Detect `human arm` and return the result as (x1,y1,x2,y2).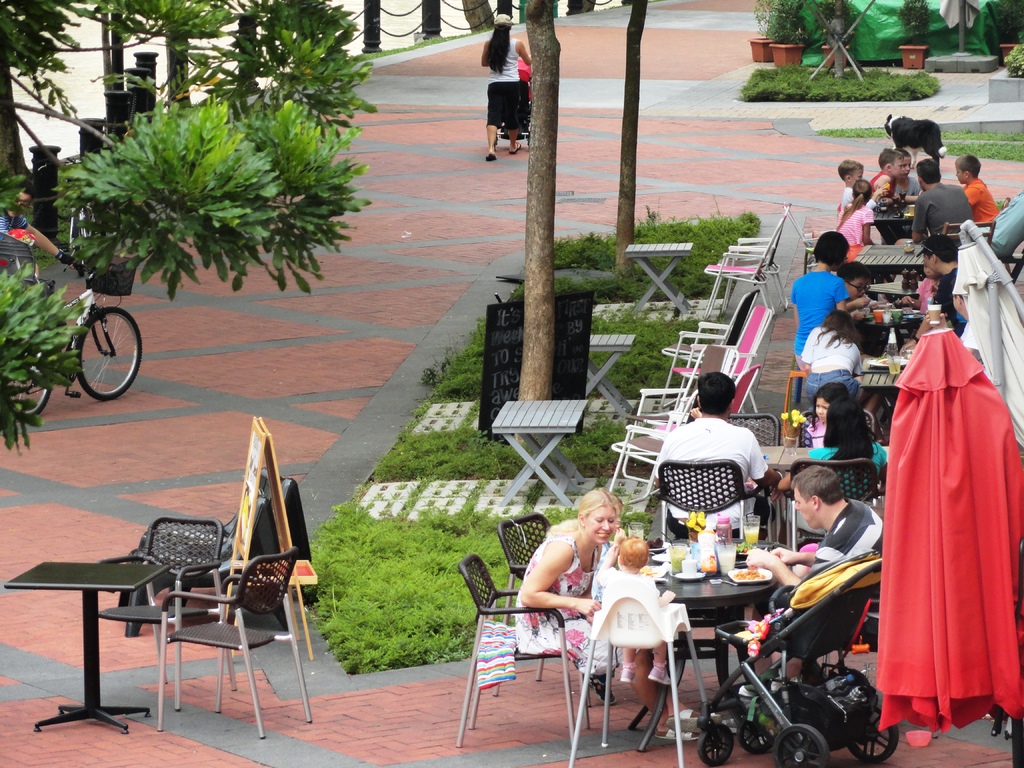
(915,185,923,193).
